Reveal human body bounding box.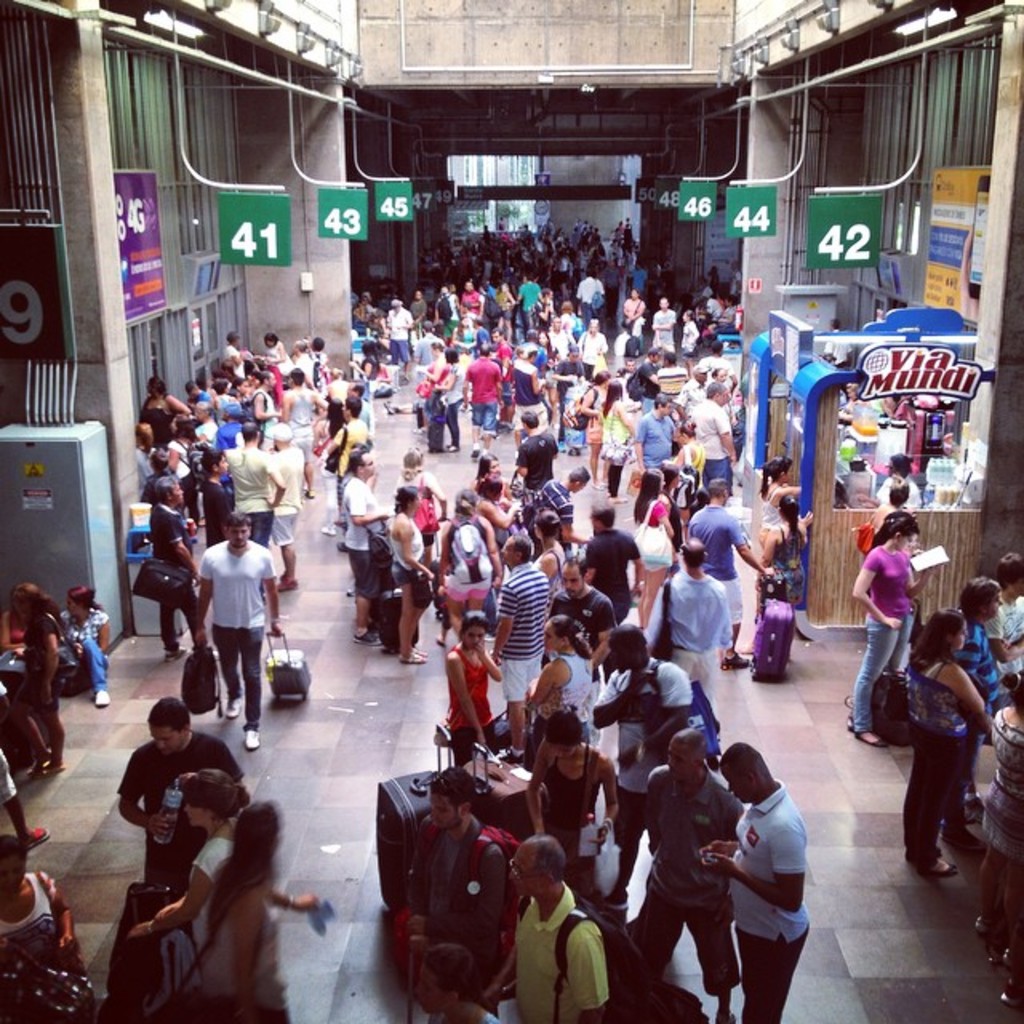
Revealed: <region>680, 424, 699, 478</region>.
